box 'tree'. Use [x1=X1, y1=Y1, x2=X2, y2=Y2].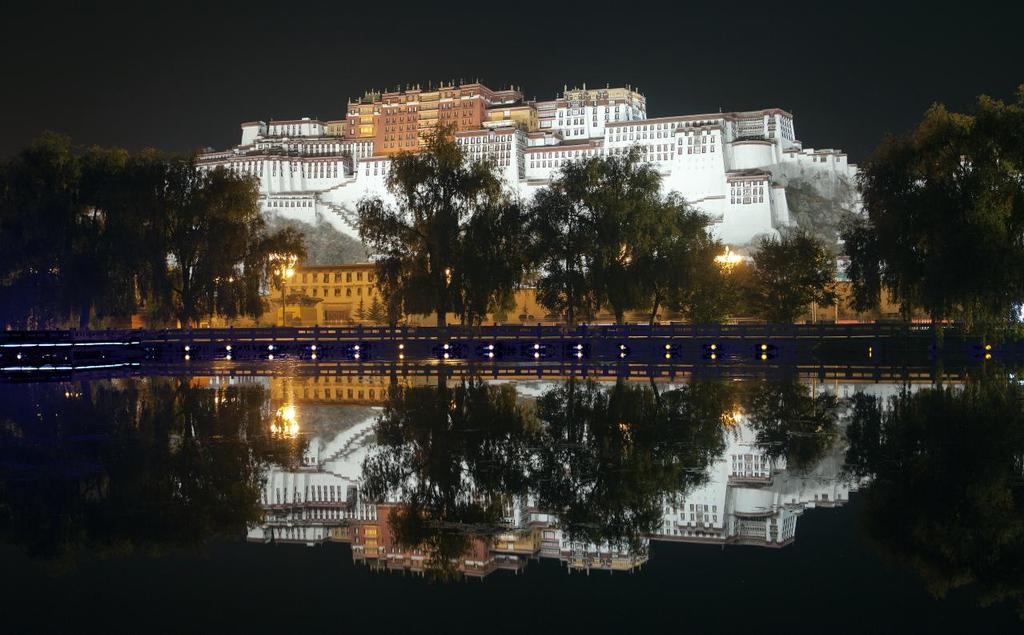
[x1=70, y1=131, x2=140, y2=339].
